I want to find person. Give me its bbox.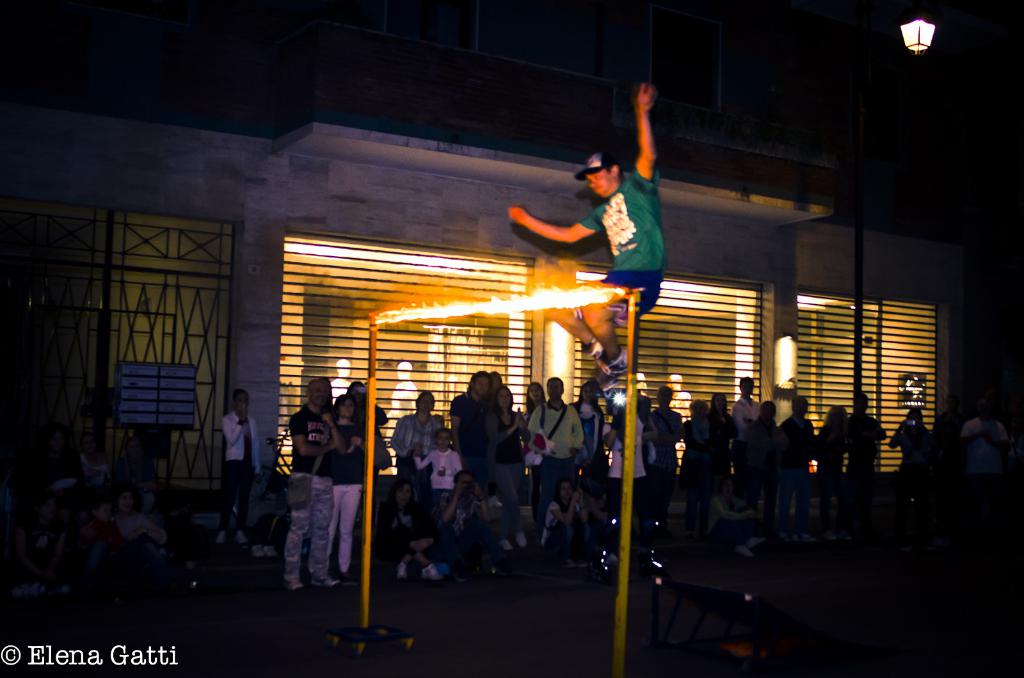
443, 353, 516, 519.
